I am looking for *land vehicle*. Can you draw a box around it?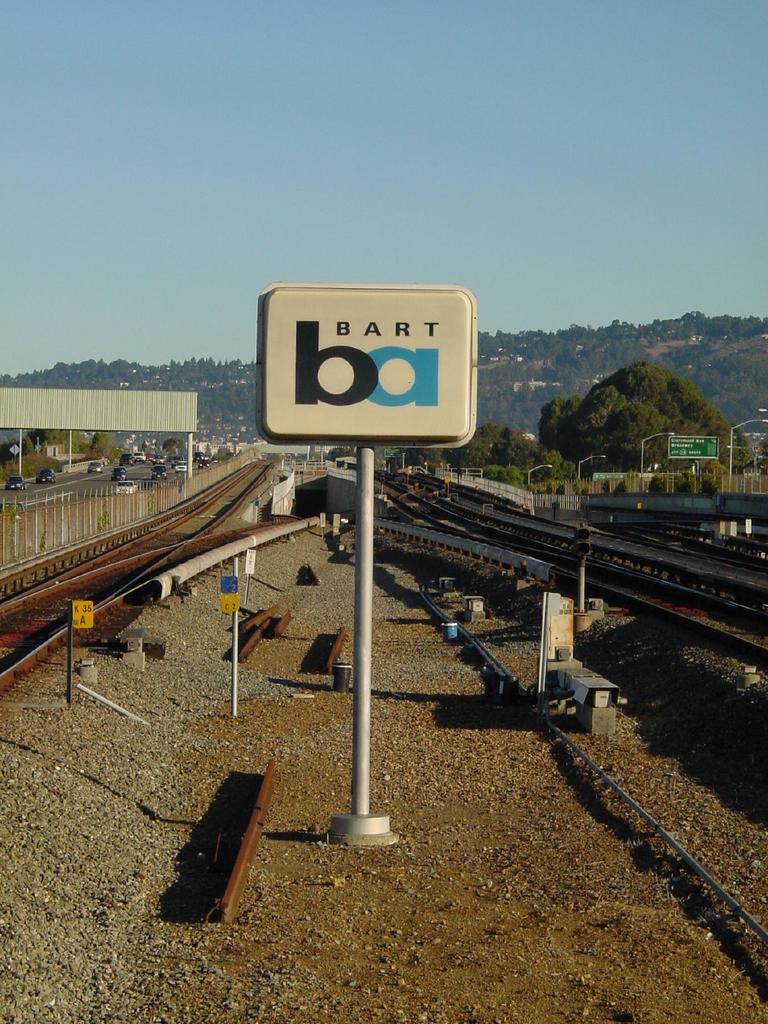
Sure, the bounding box is {"x1": 39, "y1": 469, "x2": 53, "y2": 481}.
